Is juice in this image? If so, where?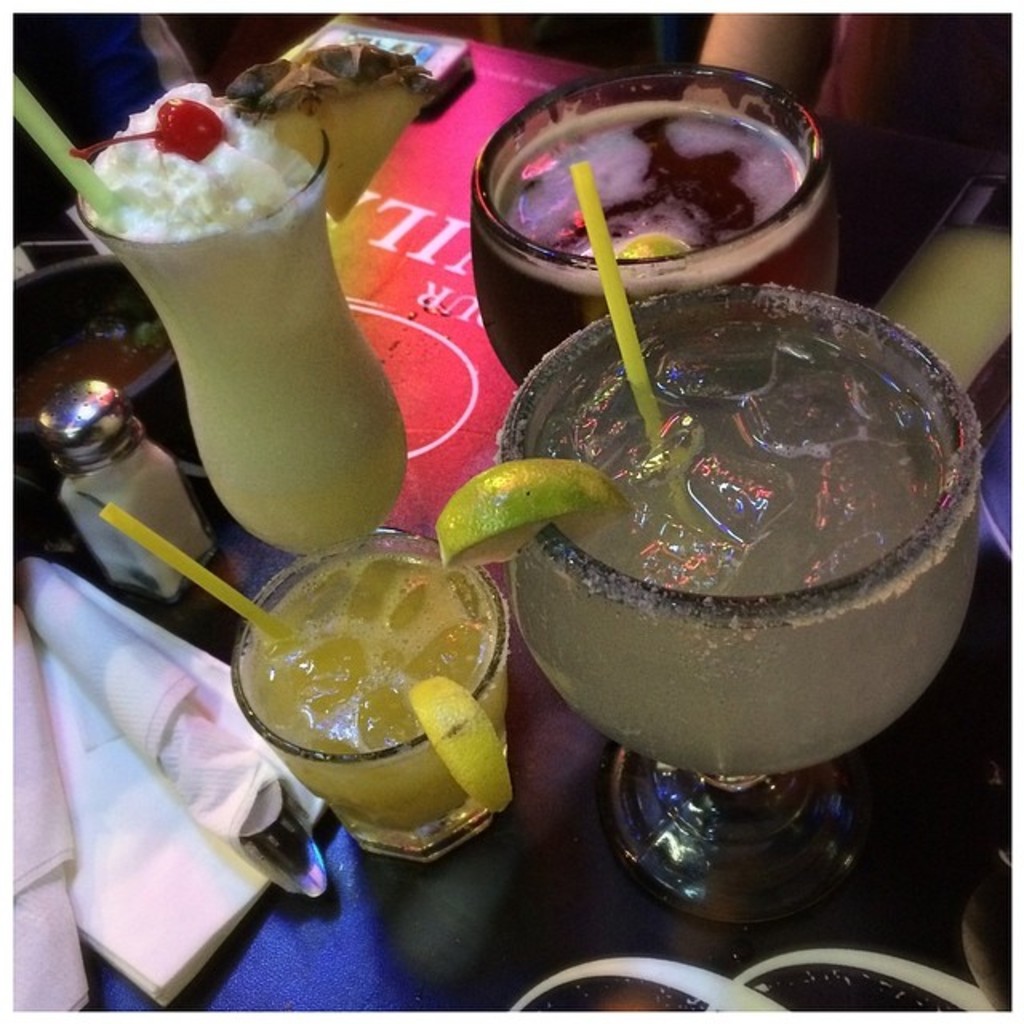
Yes, at <region>245, 555, 506, 834</region>.
